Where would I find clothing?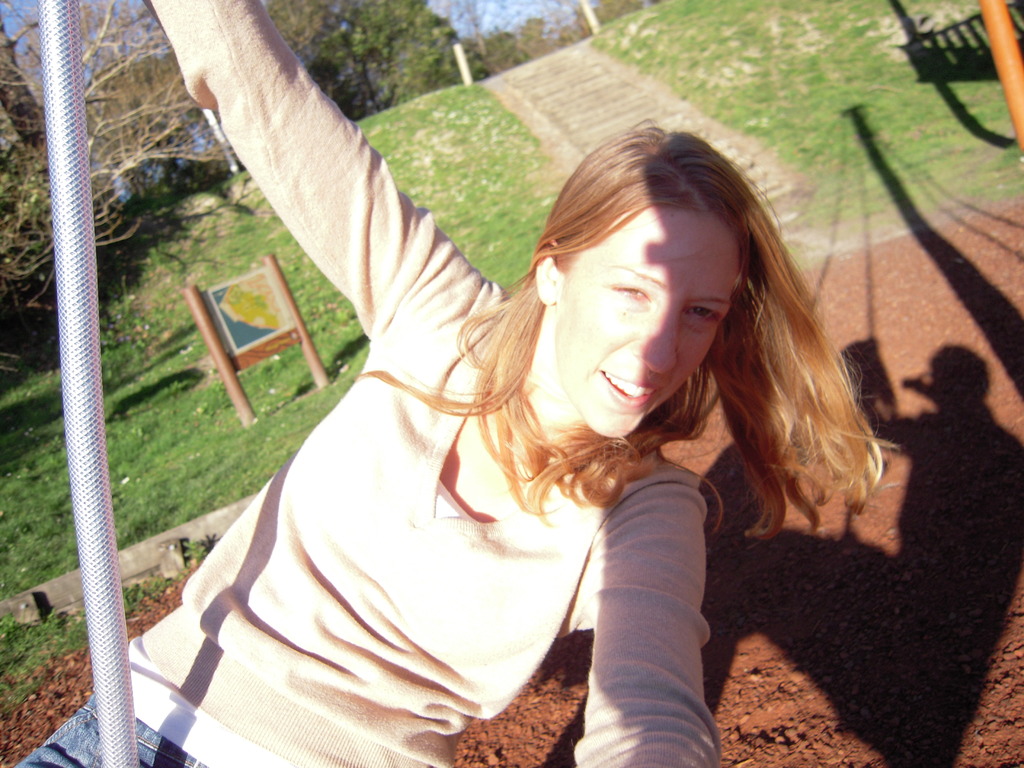
At Rect(9, 0, 719, 767).
